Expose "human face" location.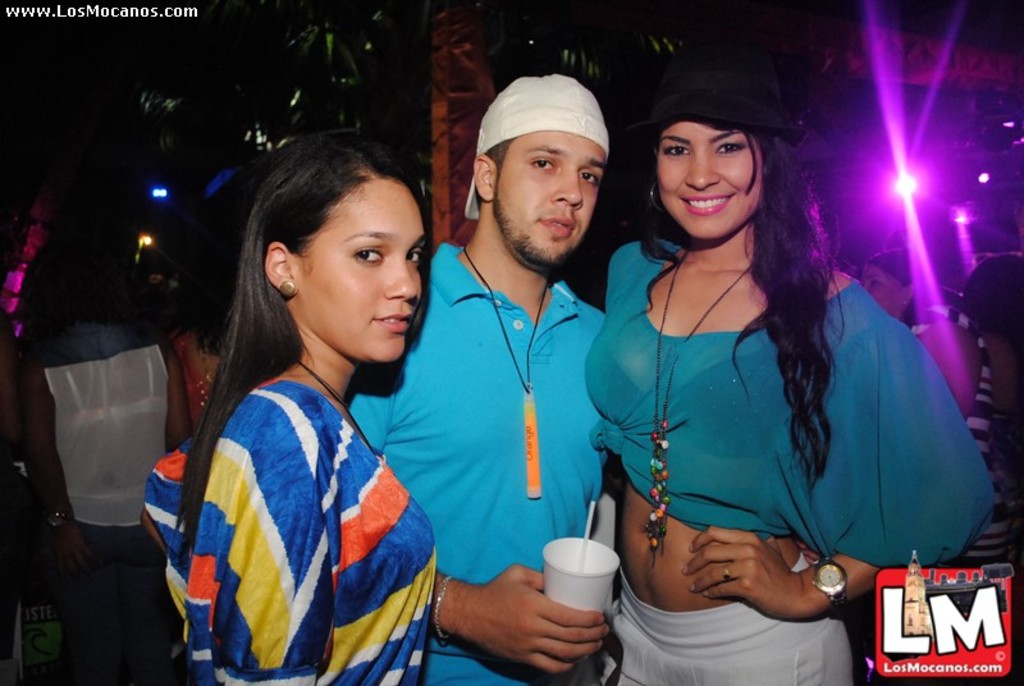
Exposed at 493 133 593 271.
